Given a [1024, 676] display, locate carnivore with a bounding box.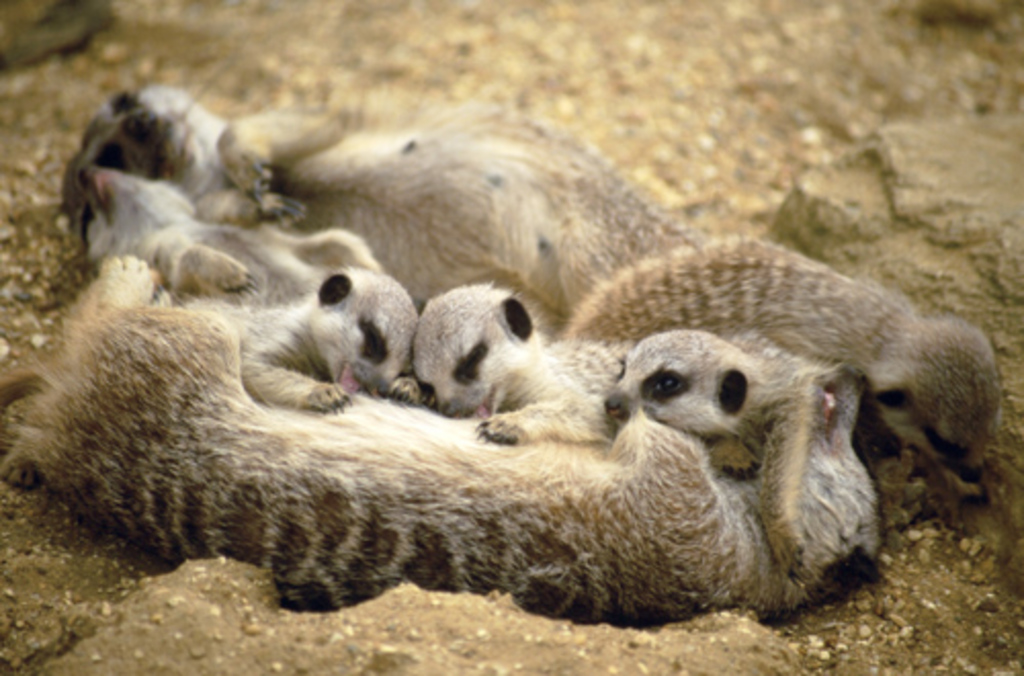
Located: (193,250,442,428).
